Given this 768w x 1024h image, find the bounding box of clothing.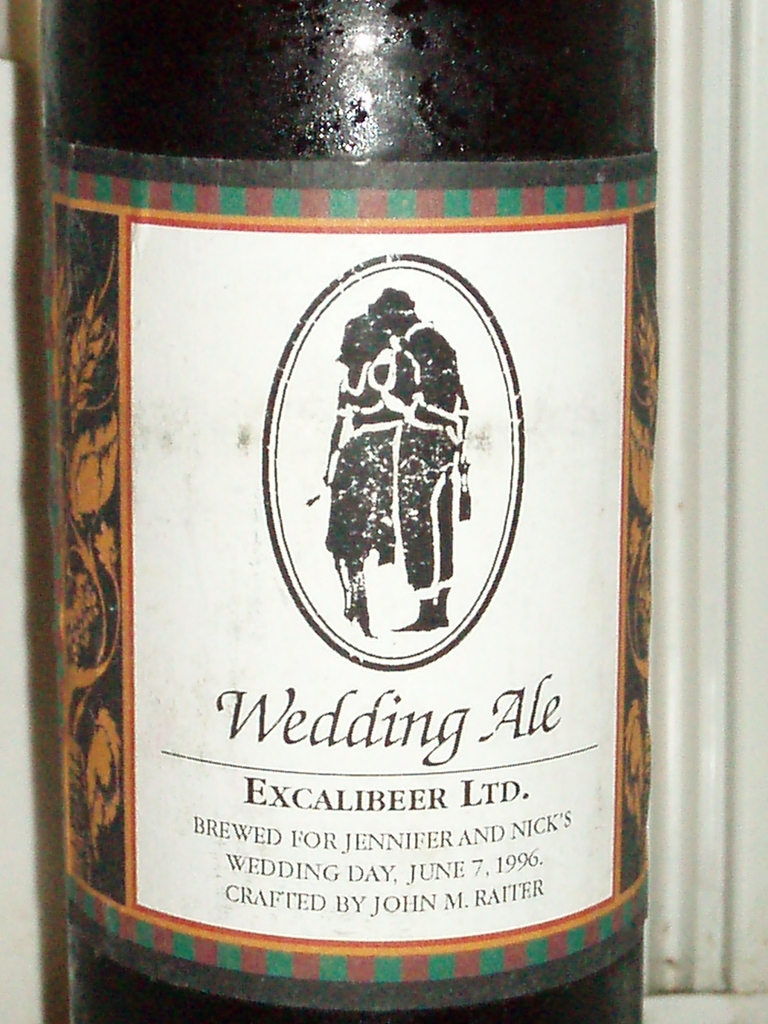
322/363/406/566.
